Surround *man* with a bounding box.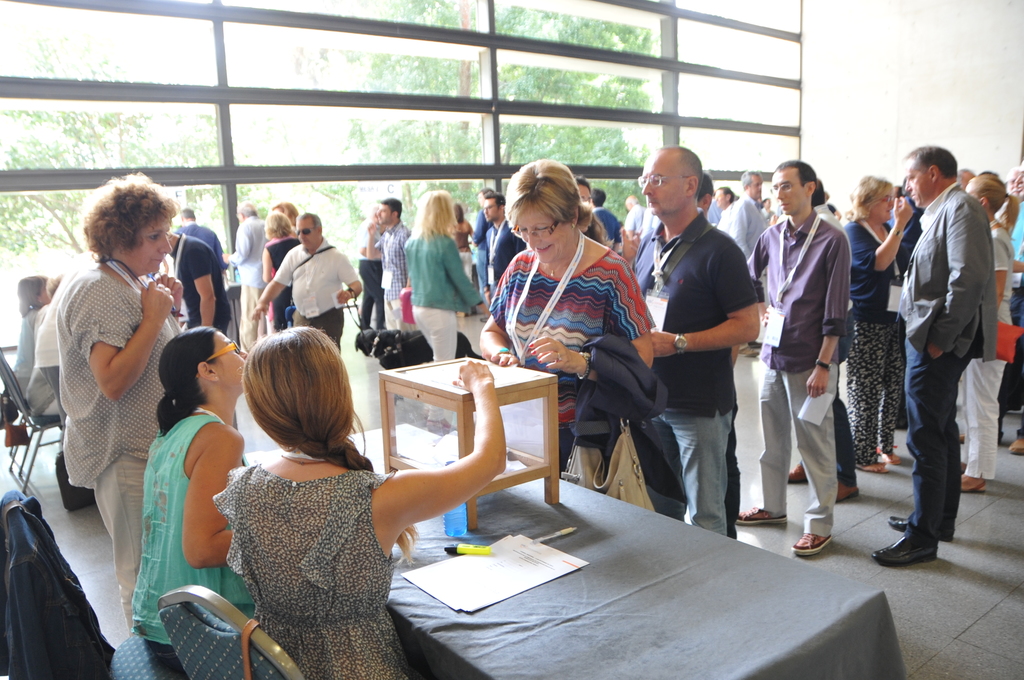
bbox(954, 168, 976, 190).
